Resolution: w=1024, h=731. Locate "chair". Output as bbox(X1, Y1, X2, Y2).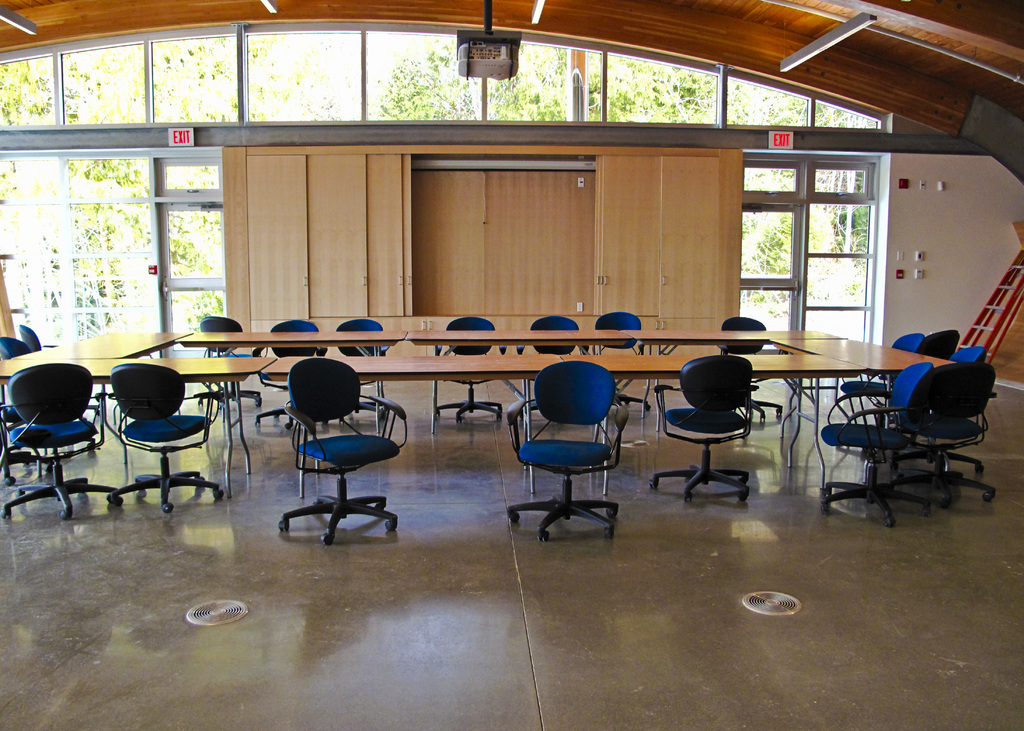
bbox(819, 360, 934, 527).
